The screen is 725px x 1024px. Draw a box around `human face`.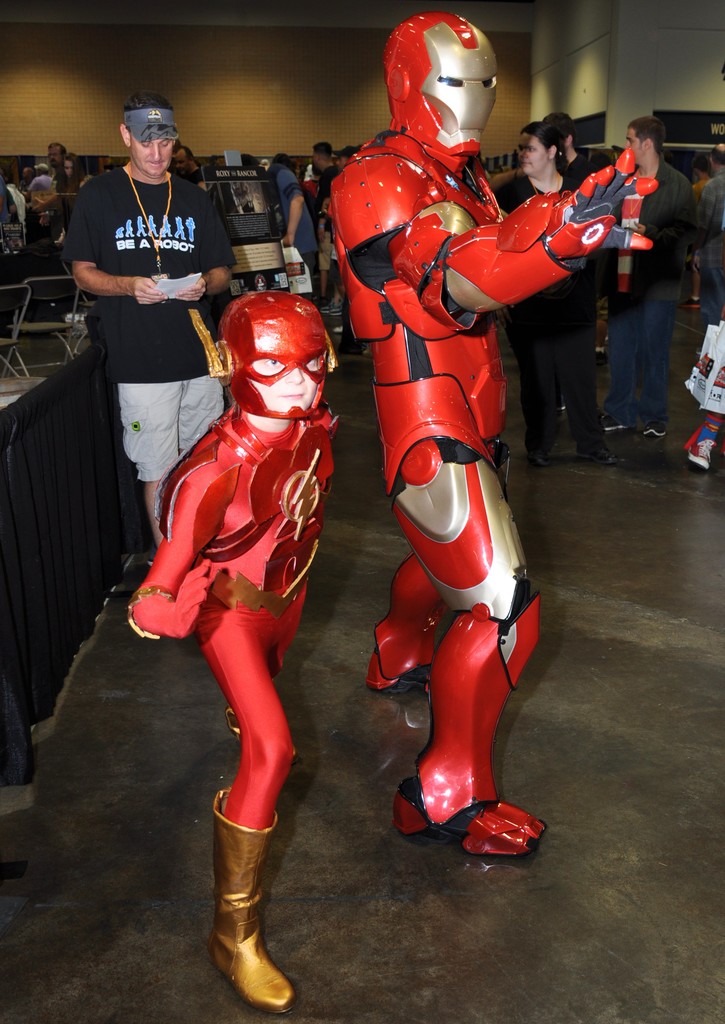
bbox(414, 17, 509, 168).
